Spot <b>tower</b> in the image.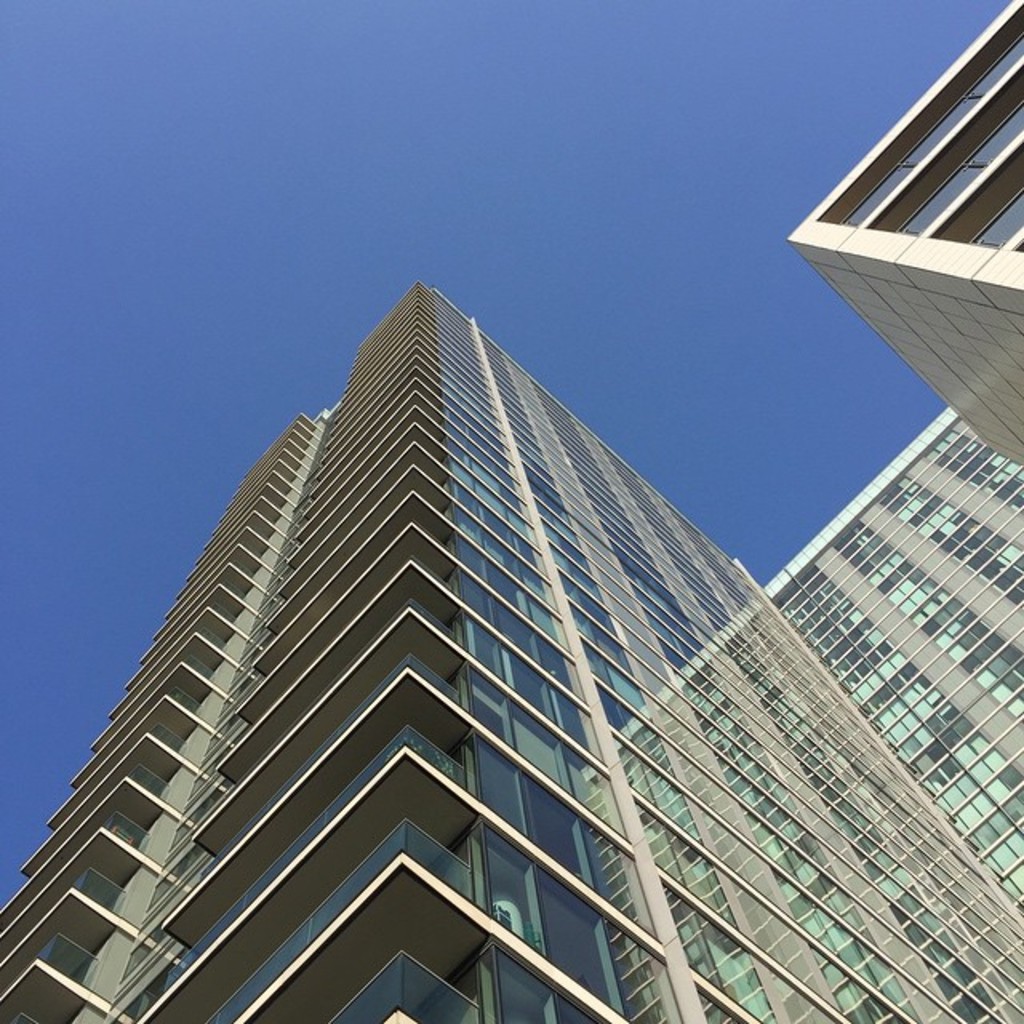
<b>tower</b> found at bbox=[43, 267, 1022, 1021].
